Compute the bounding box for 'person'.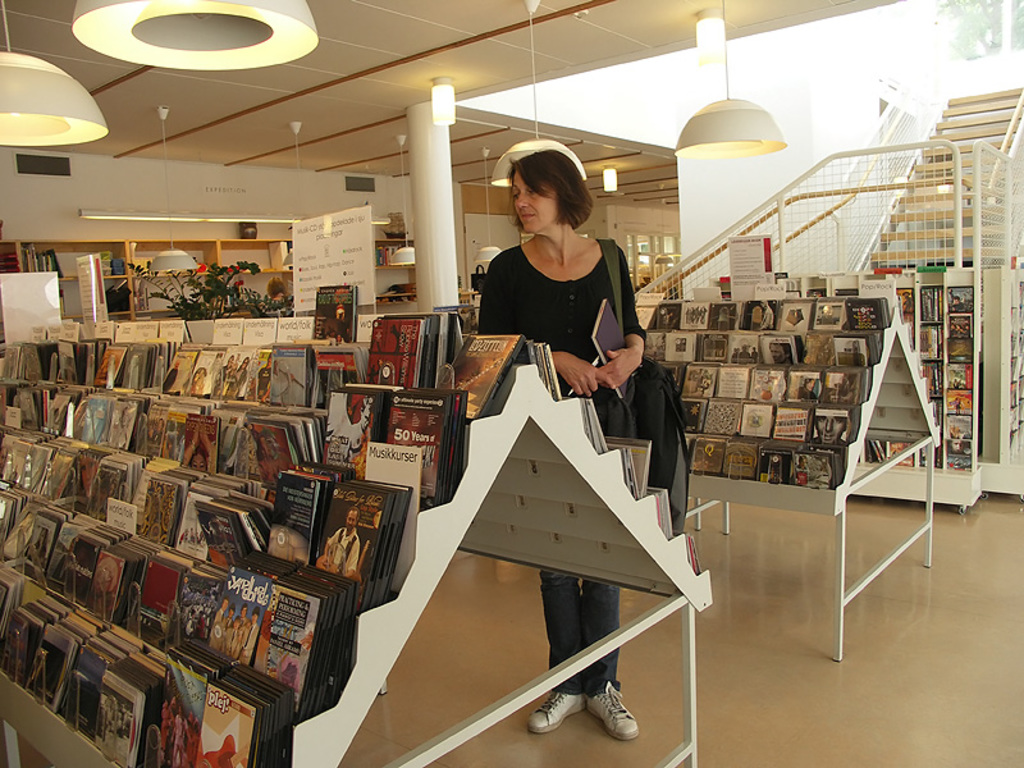
165, 364, 183, 392.
